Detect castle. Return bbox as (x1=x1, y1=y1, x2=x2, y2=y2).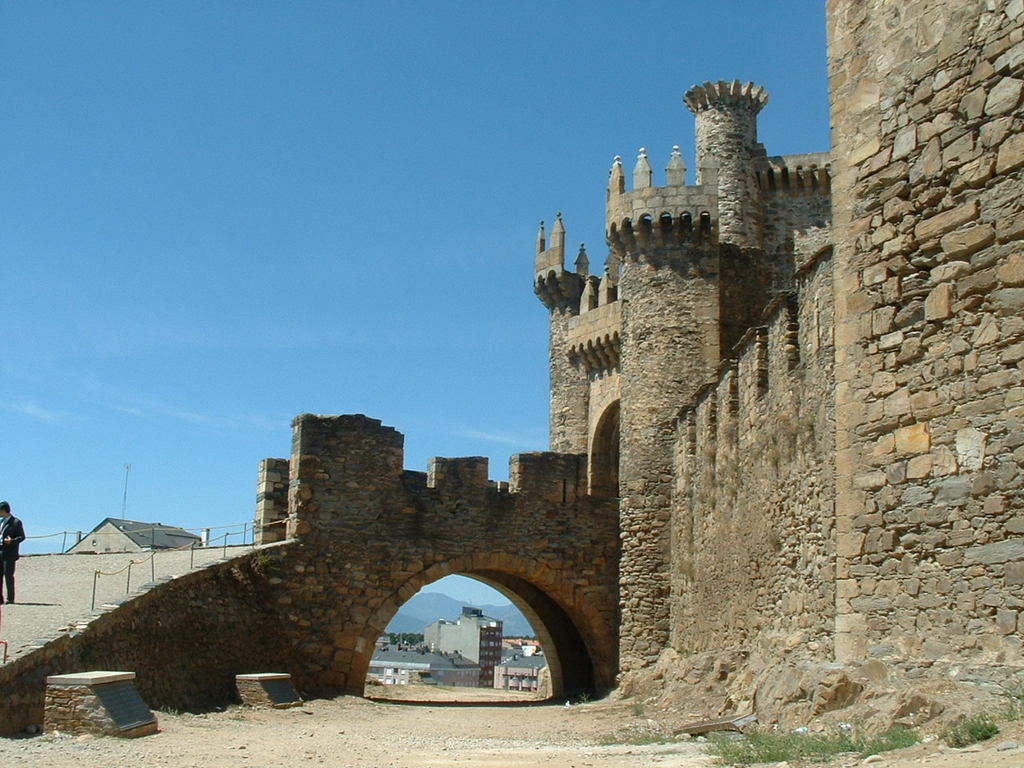
(x1=106, y1=56, x2=887, y2=734).
